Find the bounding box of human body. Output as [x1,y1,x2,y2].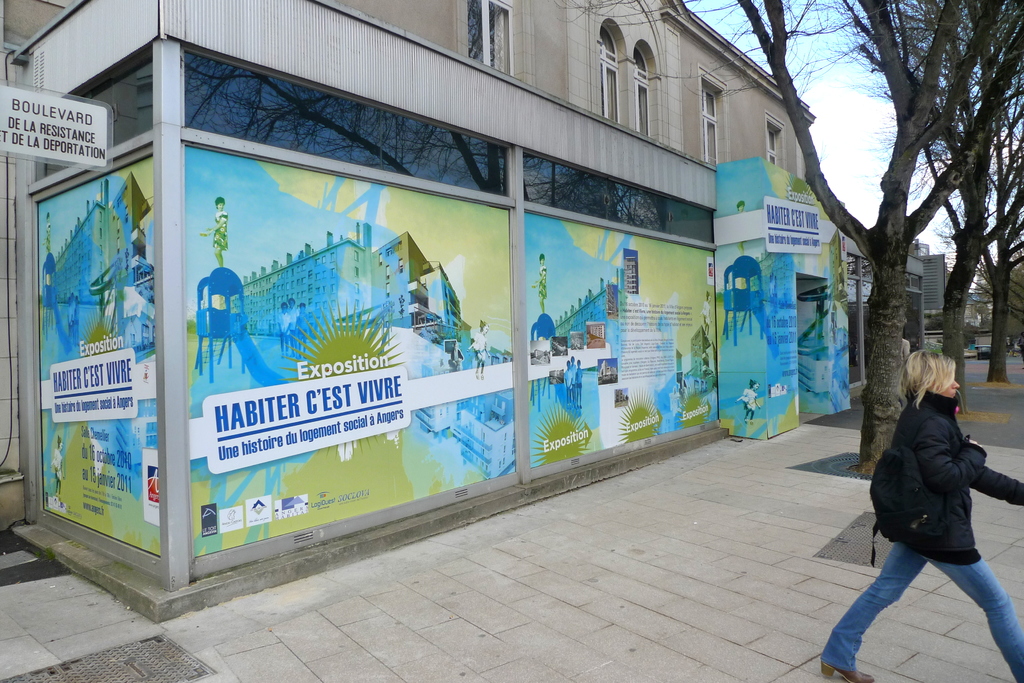
[278,305,308,353].
